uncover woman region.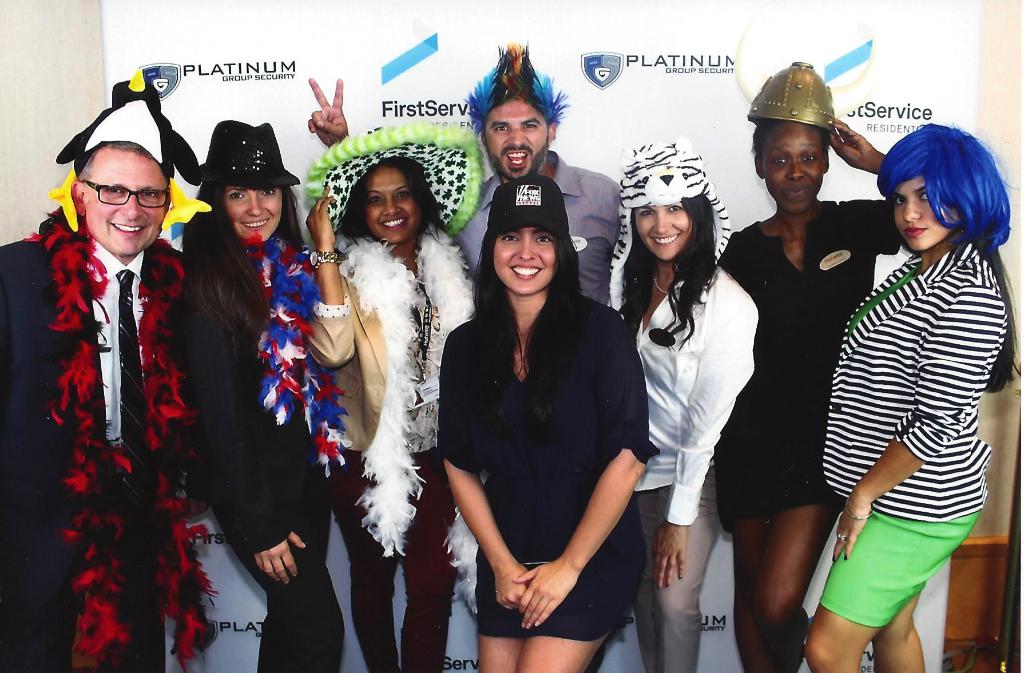
Uncovered: (x1=797, y1=120, x2=1018, y2=672).
